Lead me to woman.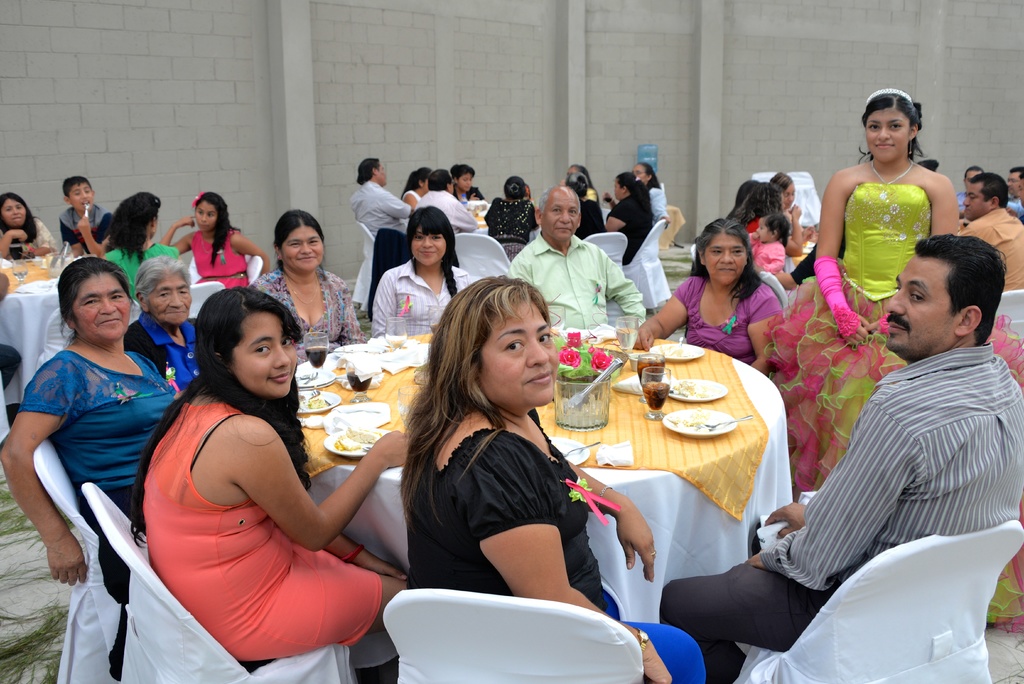
Lead to region(733, 181, 785, 232).
